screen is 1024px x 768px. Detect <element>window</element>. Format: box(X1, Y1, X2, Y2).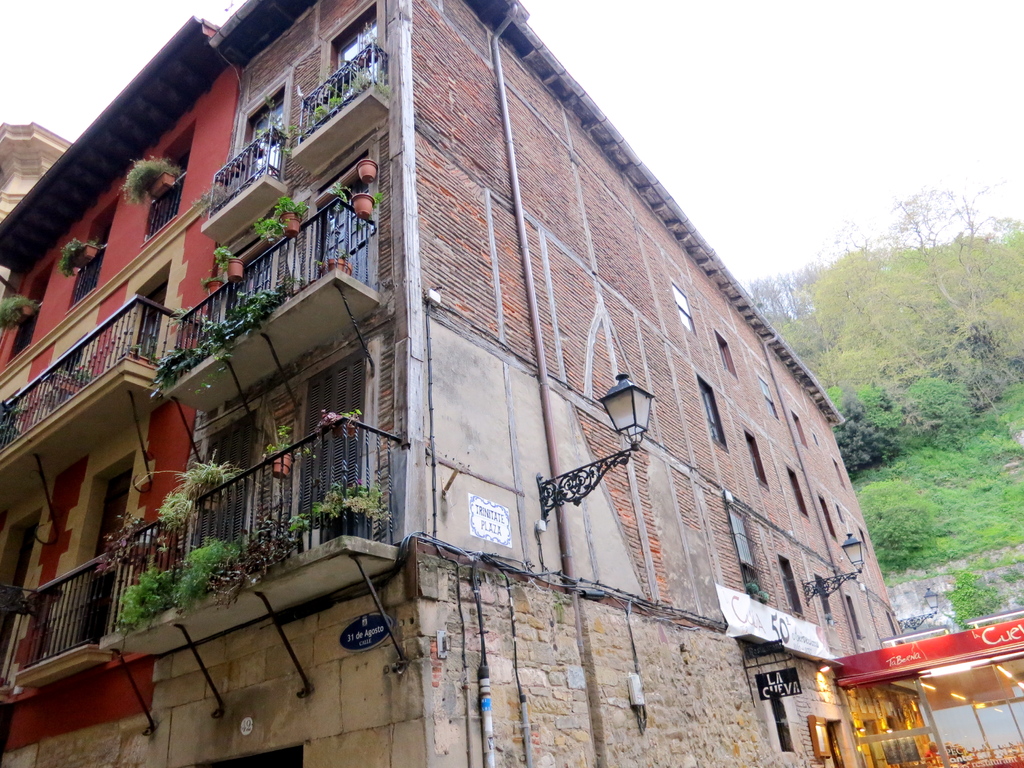
box(297, 344, 366, 533).
